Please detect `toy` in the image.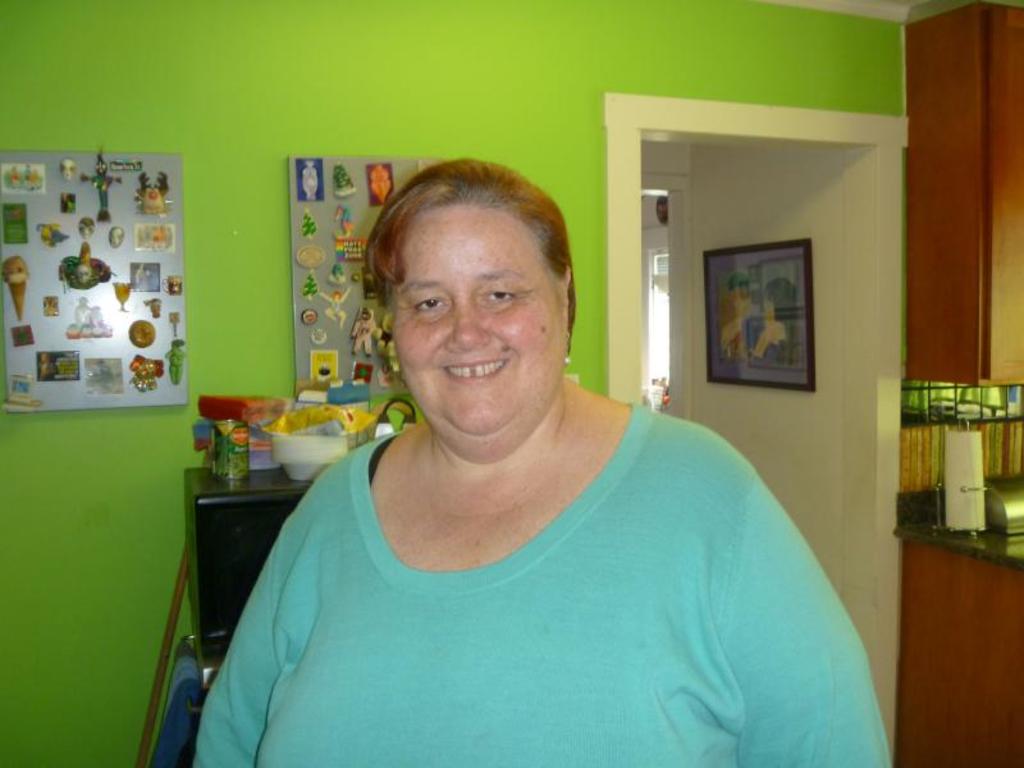
x1=132, y1=355, x2=165, y2=396.
